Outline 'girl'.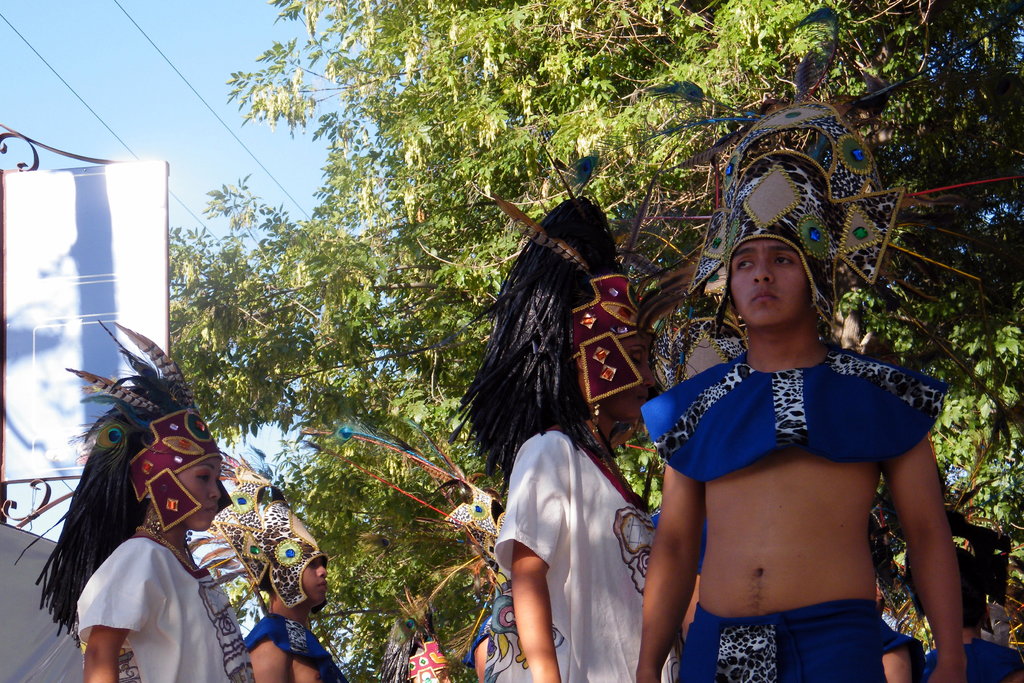
Outline: 432/159/681/682.
